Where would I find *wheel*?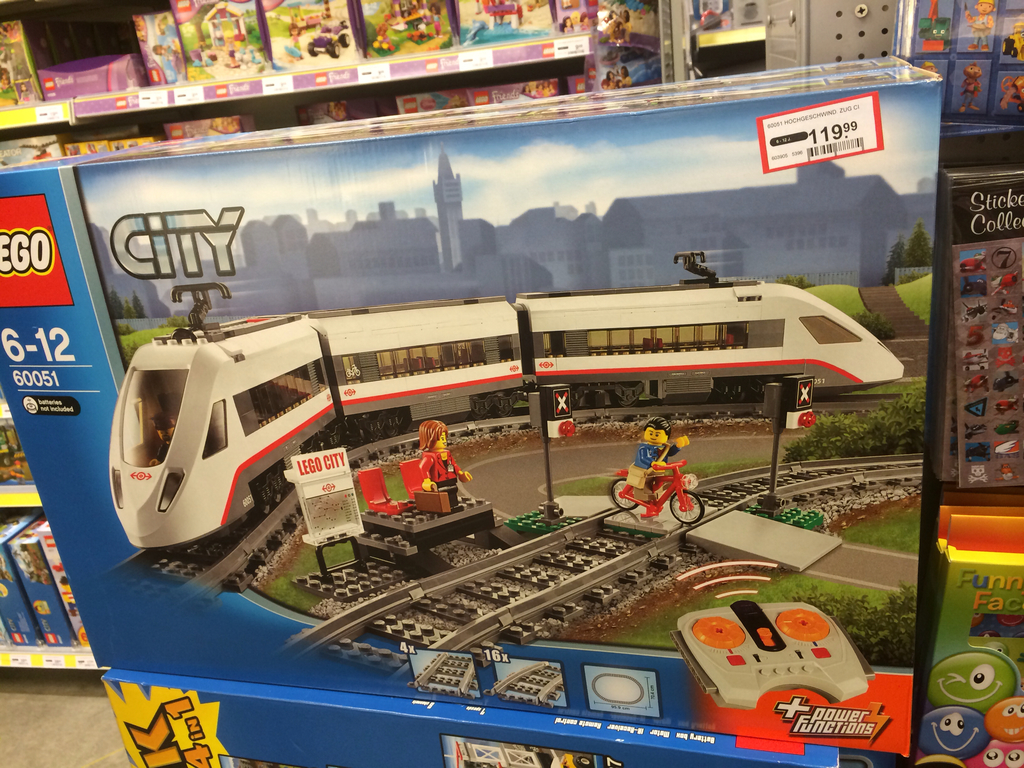
At (575,755,594,767).
